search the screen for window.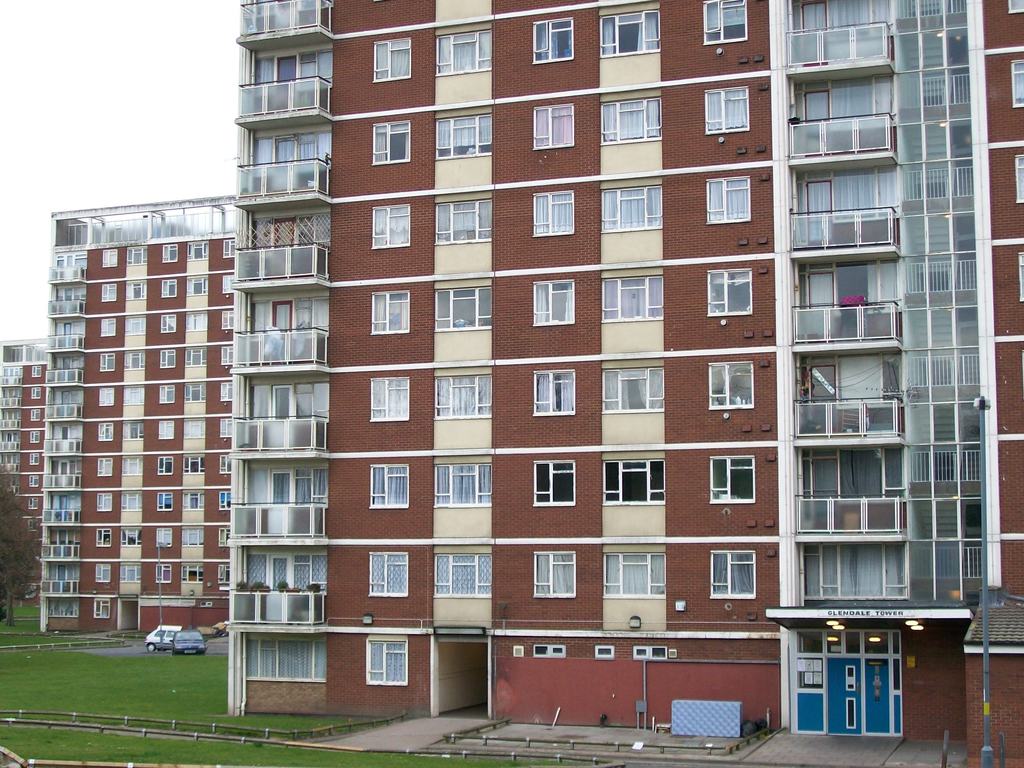
Found at 187:312:211:333.
